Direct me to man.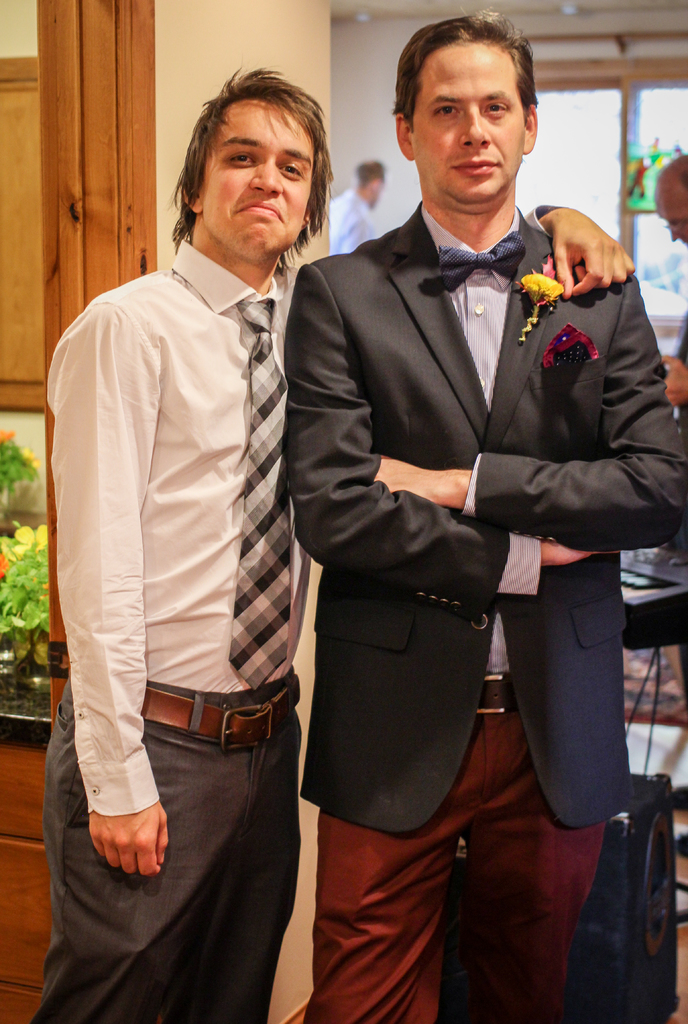
Direction: <box>281,8,687,1023</box>.
